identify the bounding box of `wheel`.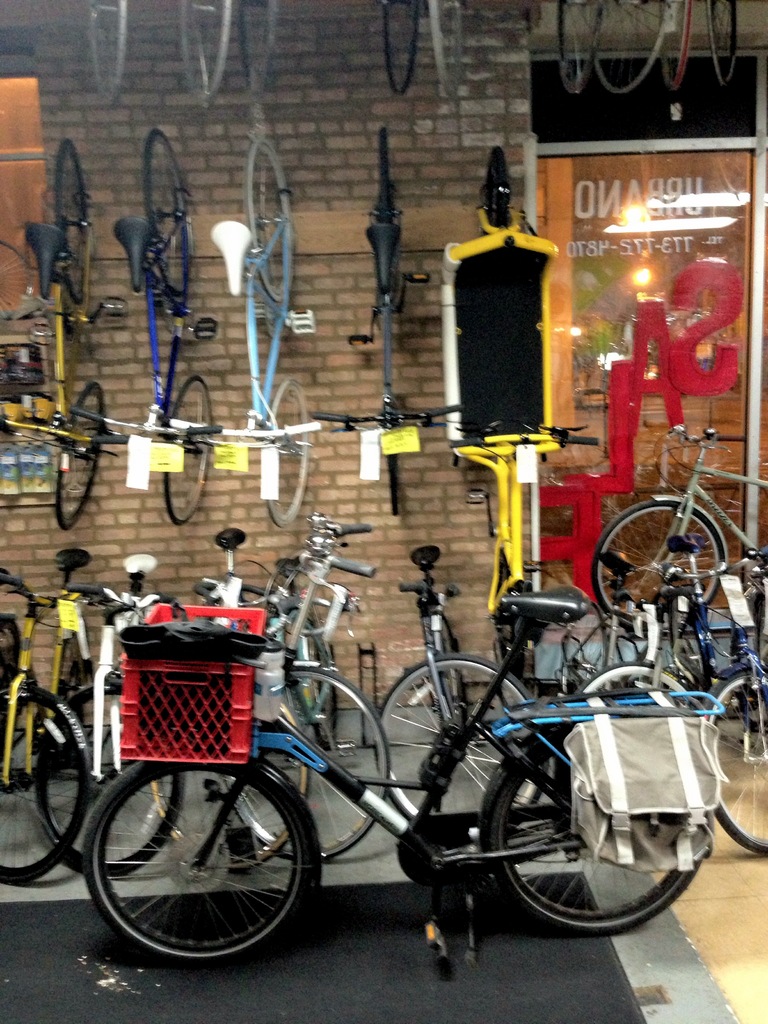
(x1=162, y1=377, x2=212, y2=527).
